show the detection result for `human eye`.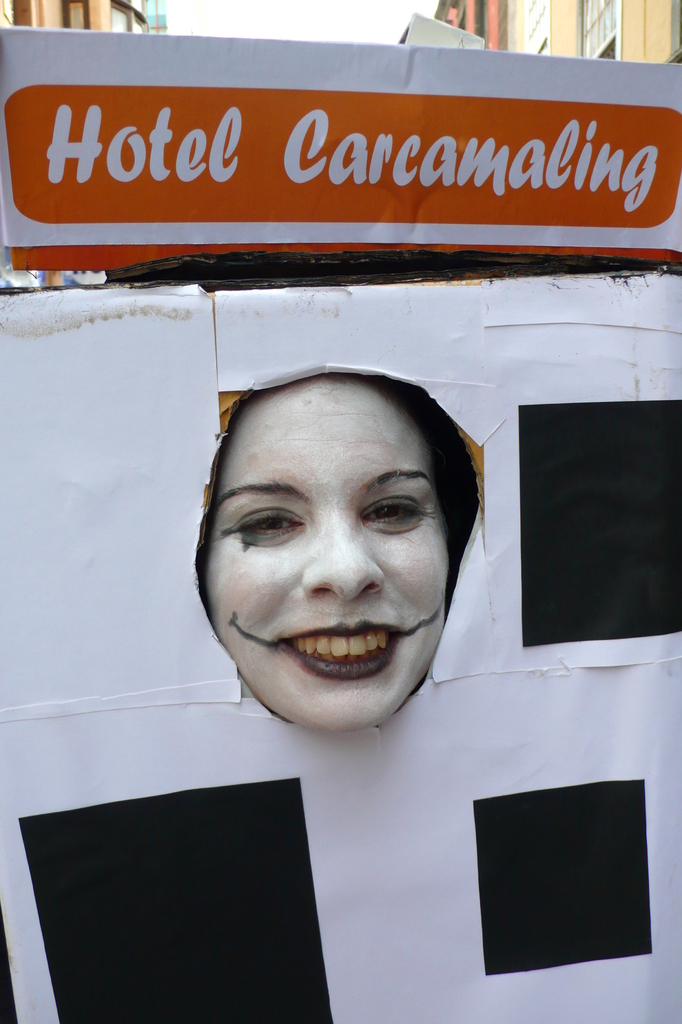
pyautogui.locateOnScreen(355, 488, 434, 540).
